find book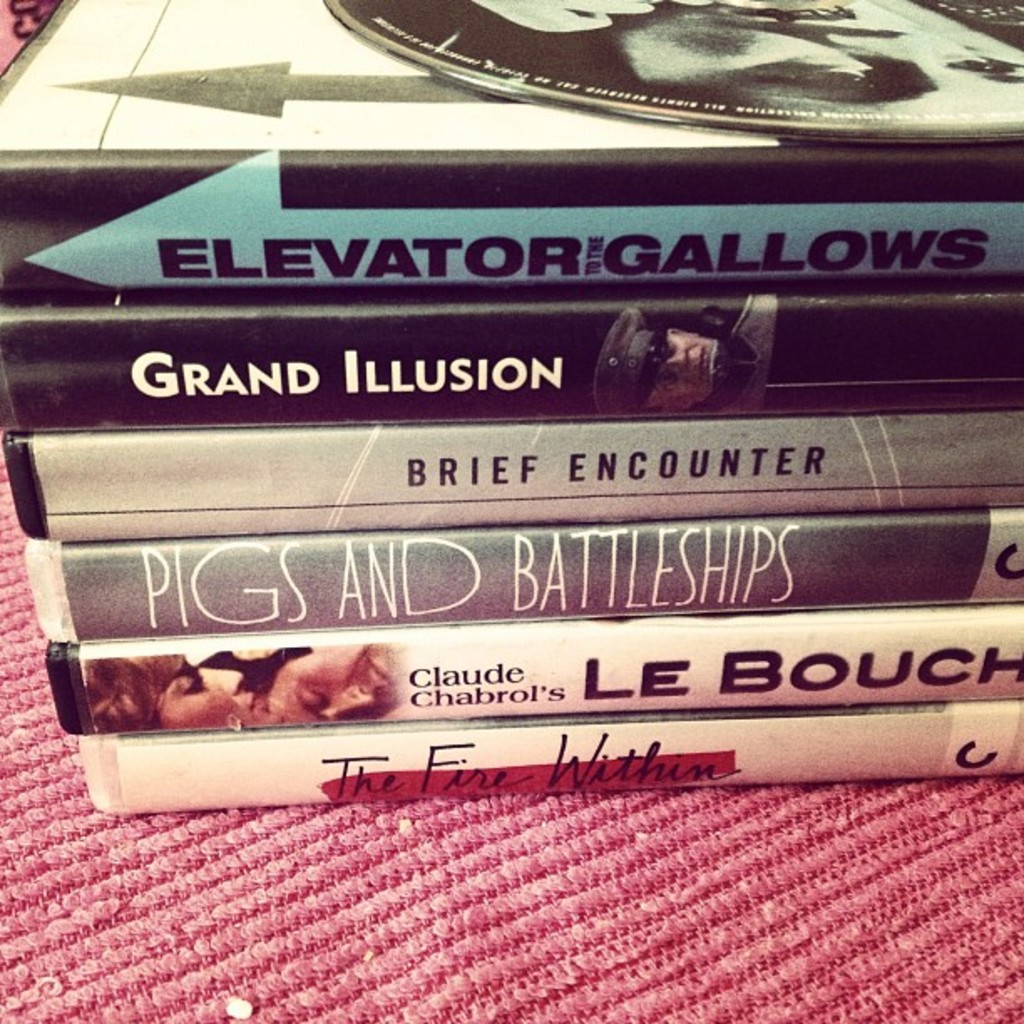
[left=0, top=407, right=1022, bottom=540]
